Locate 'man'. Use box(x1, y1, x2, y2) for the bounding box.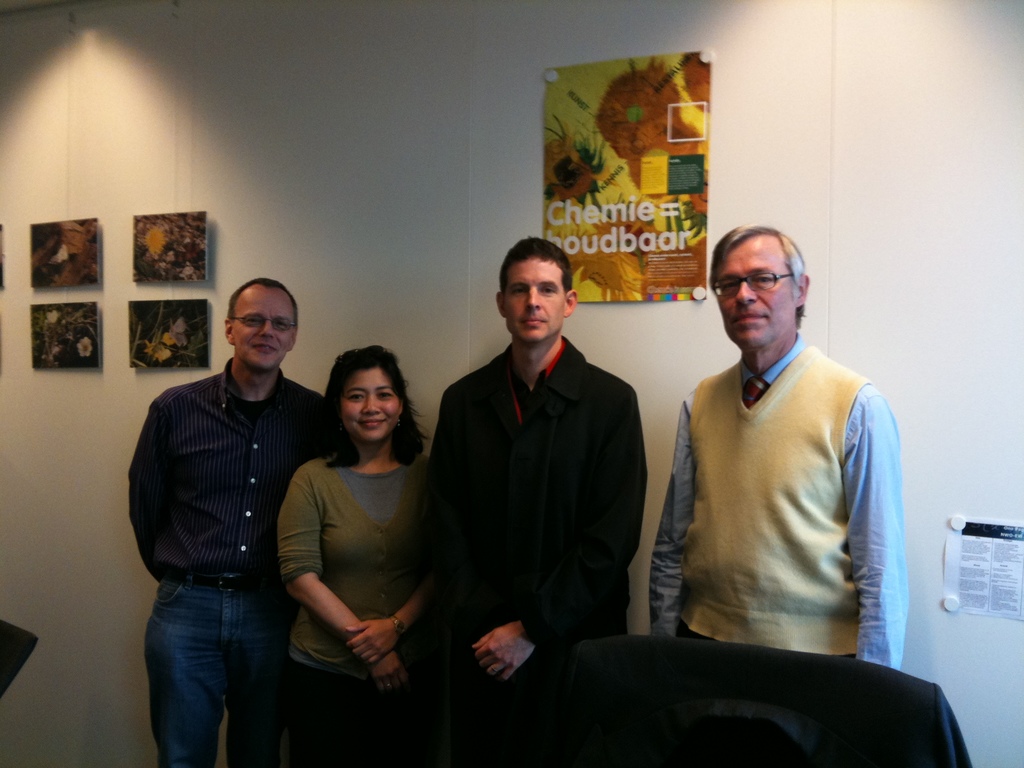
box(423, 236, 646, 767).
